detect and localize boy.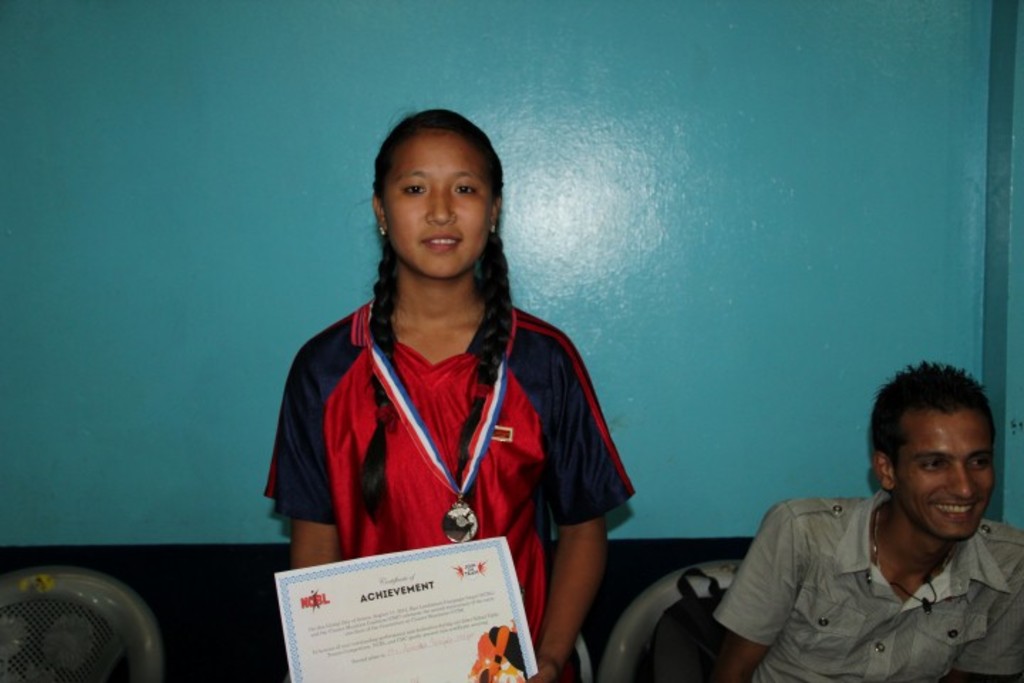
Localized at x1=713 y1=364 x2=1023 y2=682.
